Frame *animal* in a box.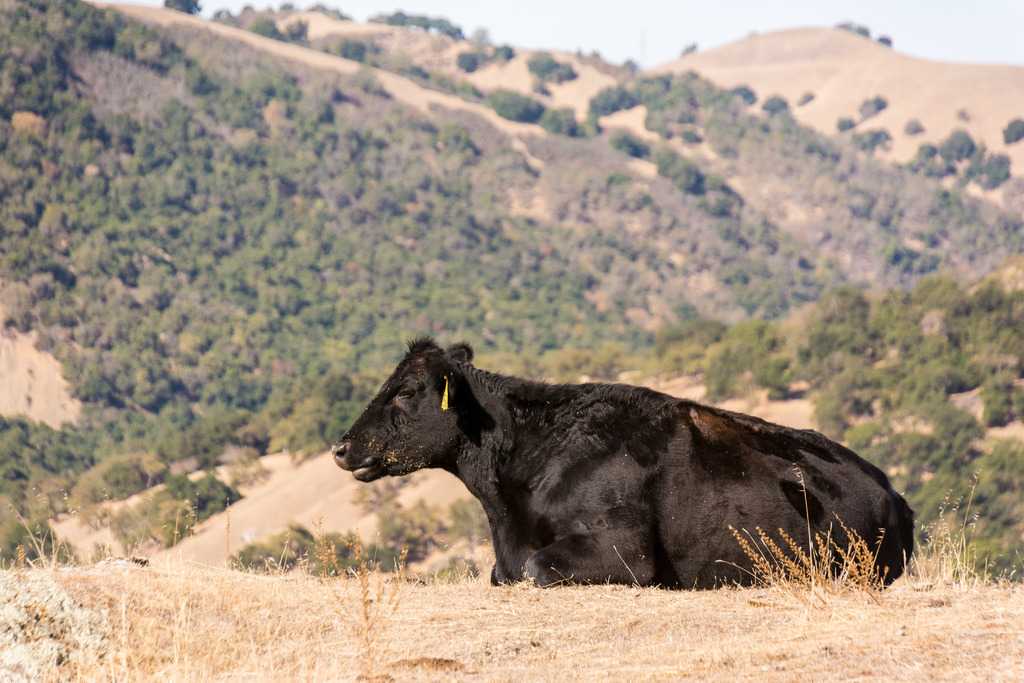
333,336,918,591.
